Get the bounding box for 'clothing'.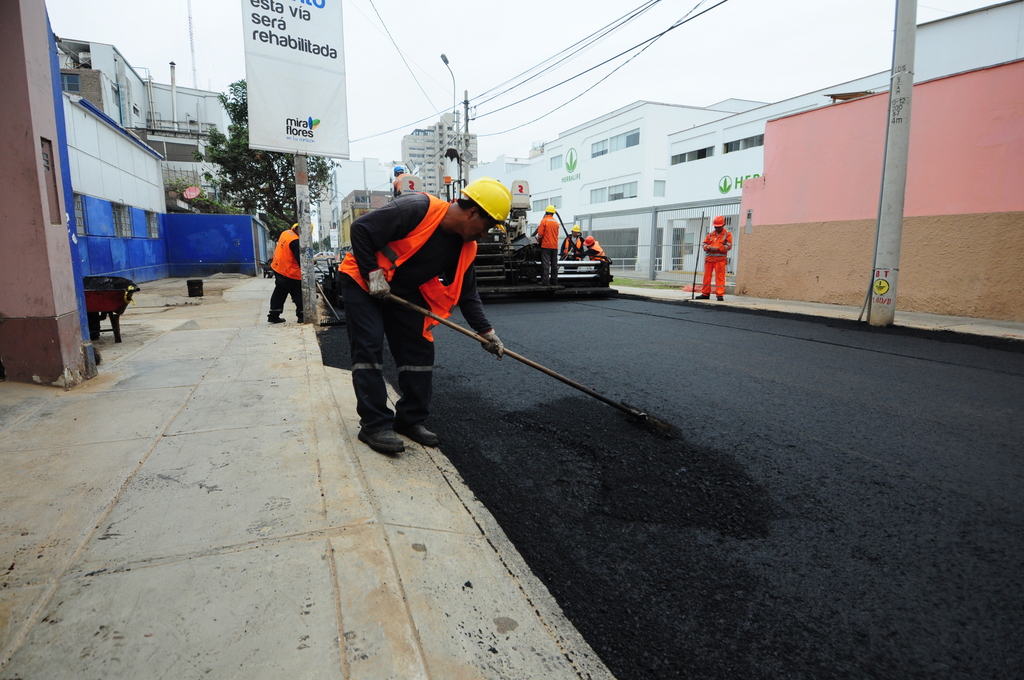
560:232:586:273.
